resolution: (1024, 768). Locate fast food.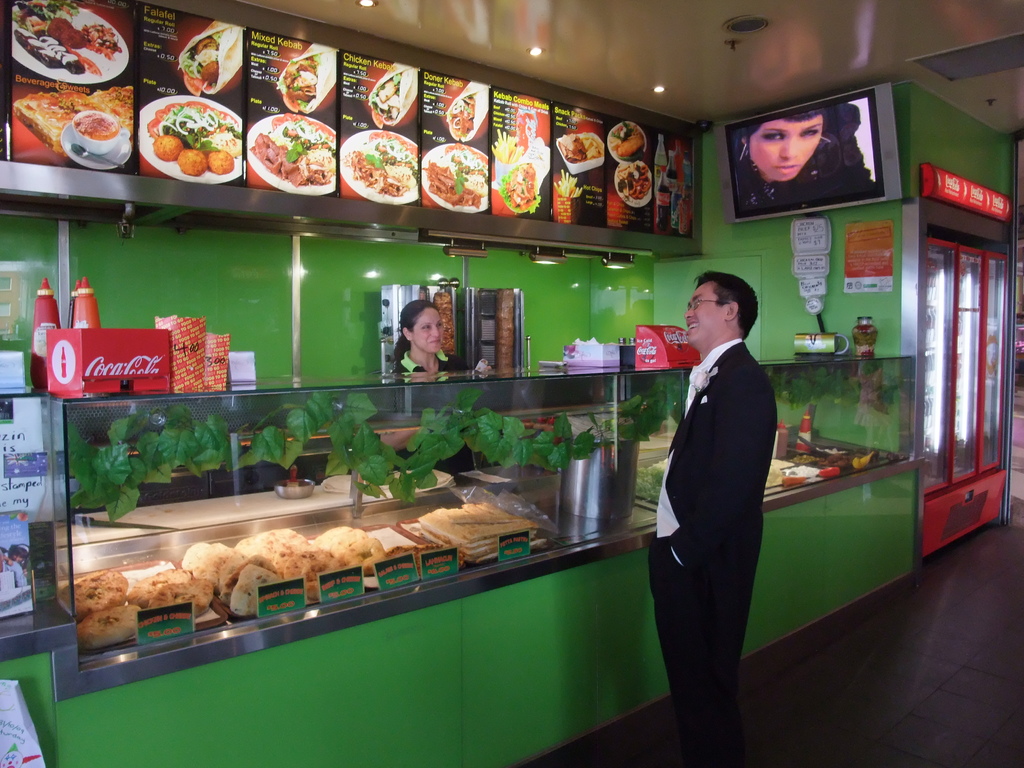
(x1=367, y1=61, x2=419, y2=119).
